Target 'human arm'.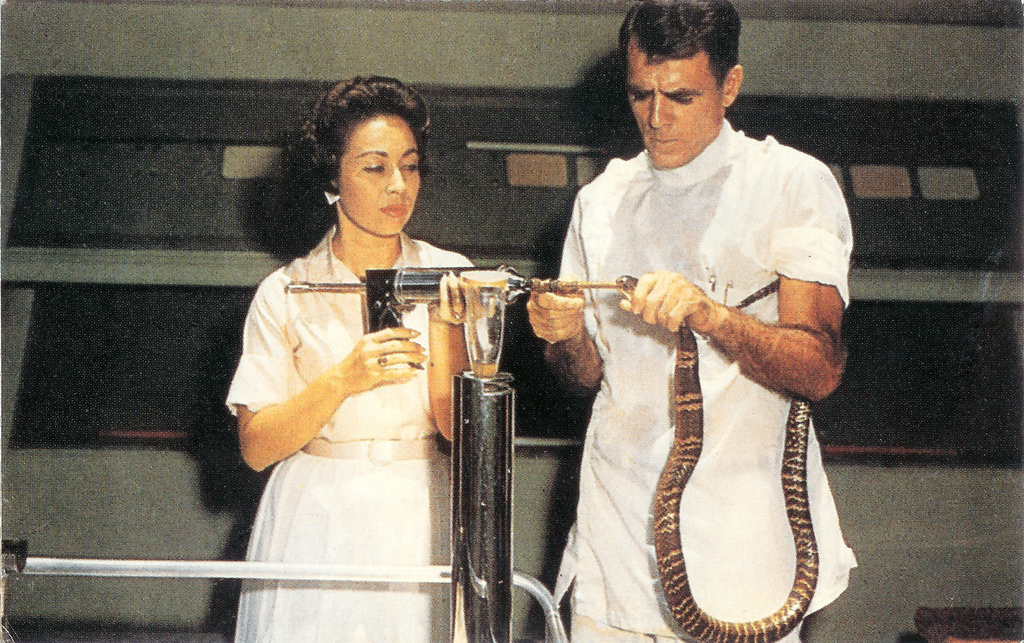
Target region: <bbox>237, 327, 439, 464</bbox>.
